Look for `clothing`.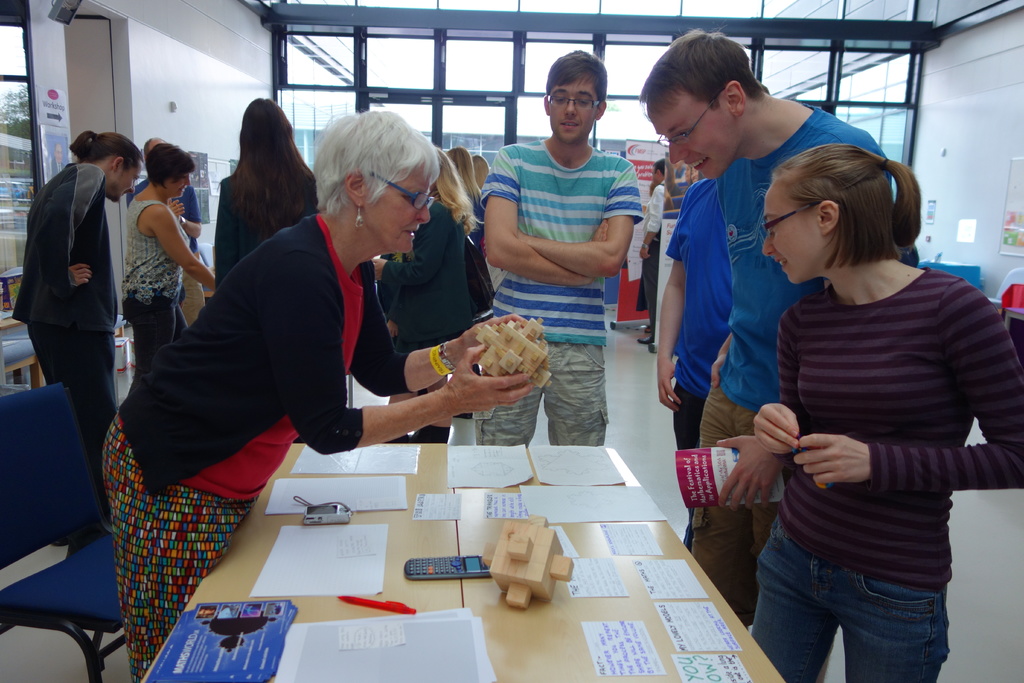
Found: rect(210, 177, 325, 295).
